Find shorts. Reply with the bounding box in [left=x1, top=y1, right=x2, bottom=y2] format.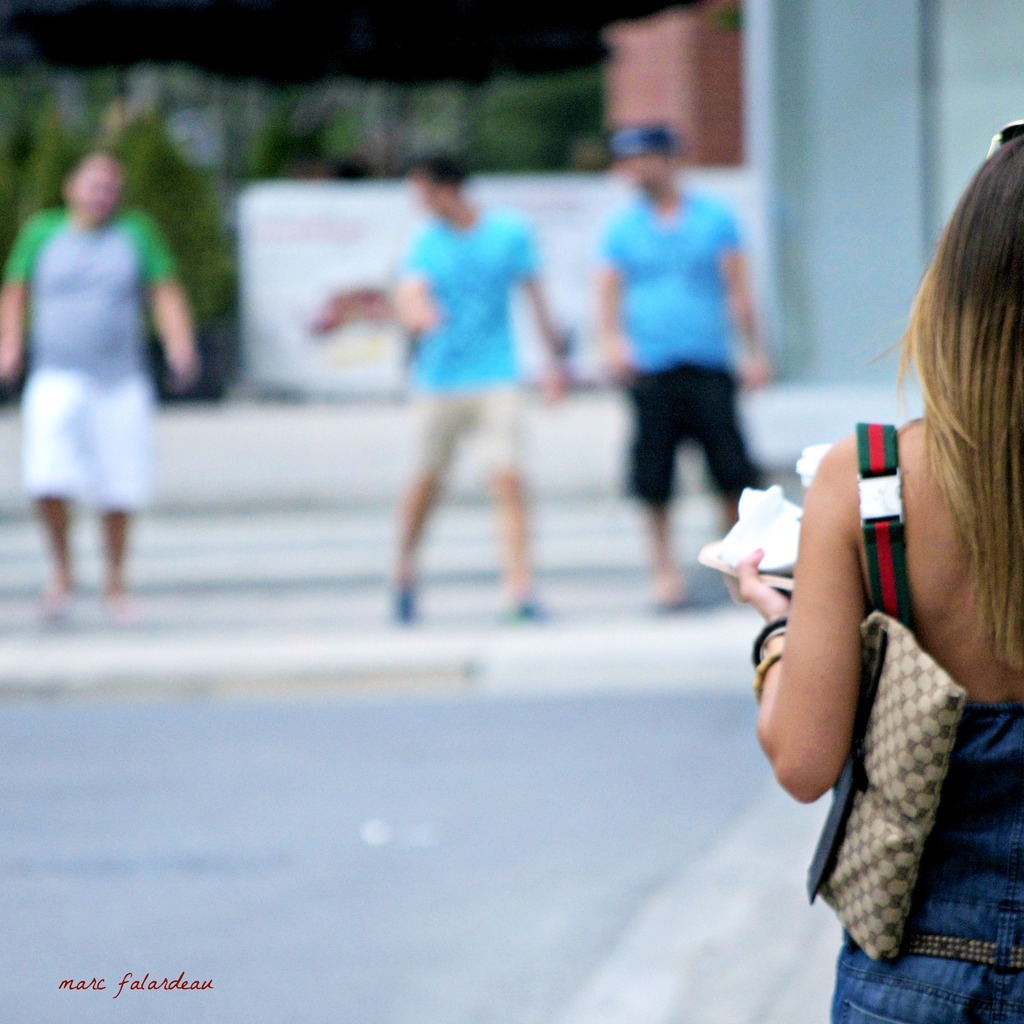
[left=612, top=357, right=760, bottom=499].
